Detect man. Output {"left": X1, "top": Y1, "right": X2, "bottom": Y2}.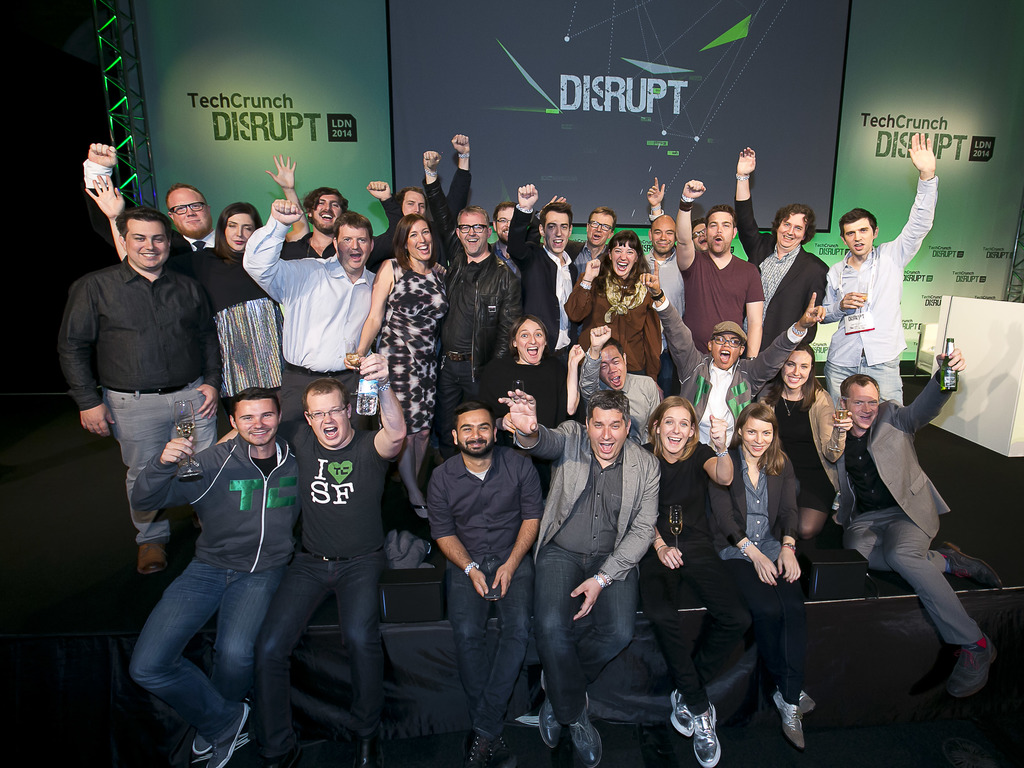
{"left": 126, "top": 384, "right": 303, "bottom": 765}.
